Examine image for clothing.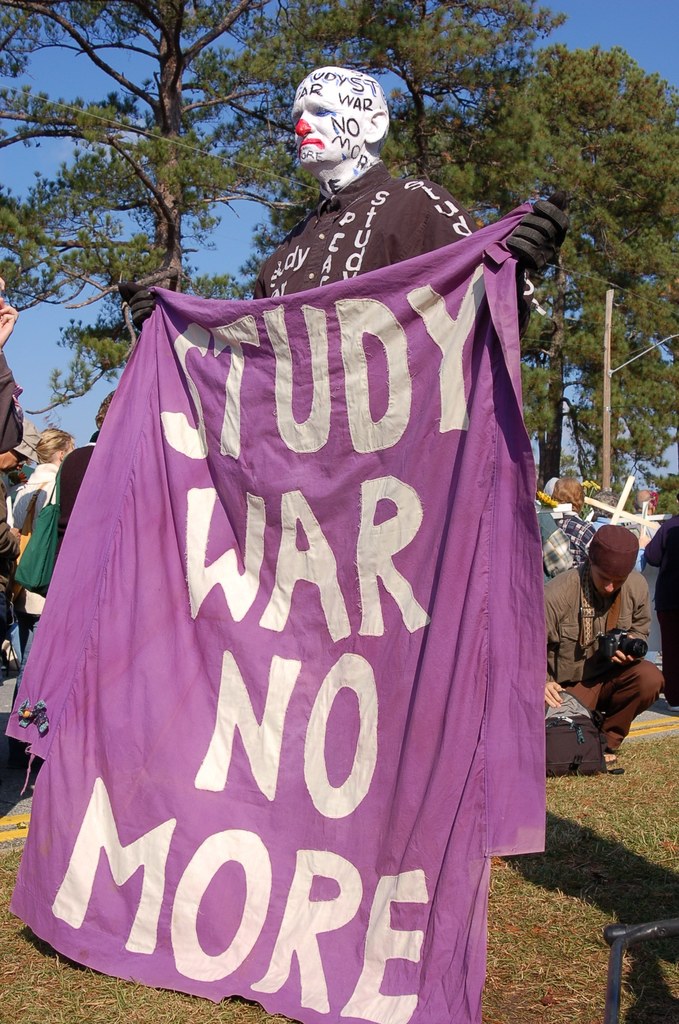
Examination result: (left=590, top=515, right=644, bottom=568).
